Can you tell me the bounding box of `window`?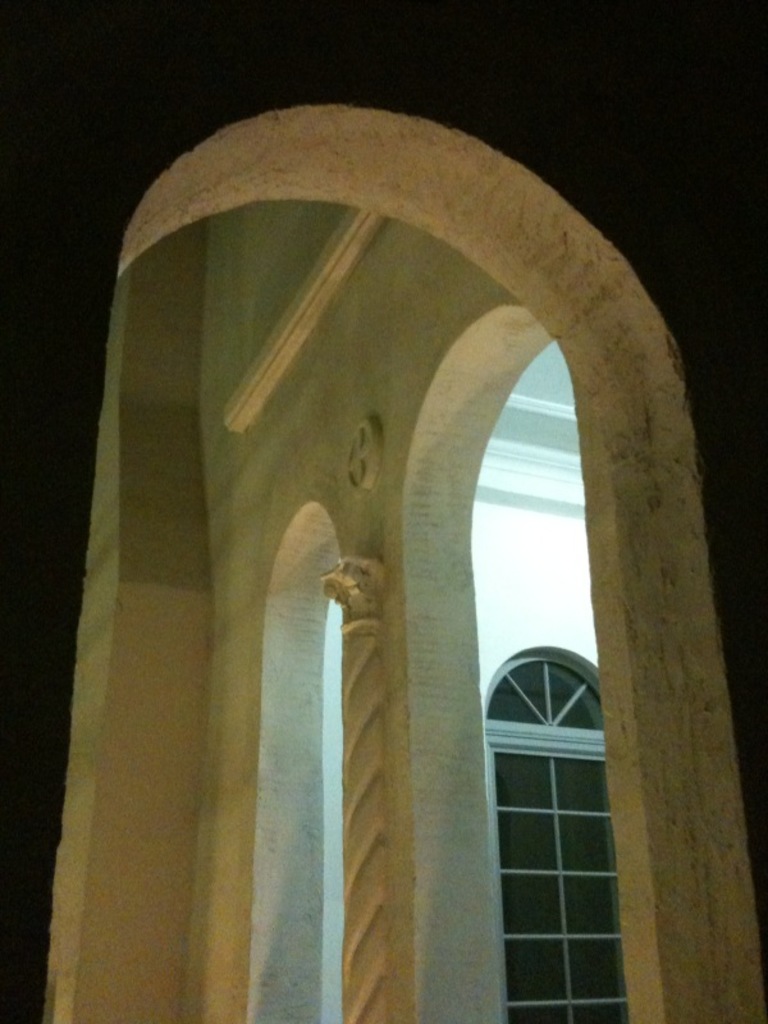
pyautogui.locateOnScreen(504, 657, 630, 1019).
